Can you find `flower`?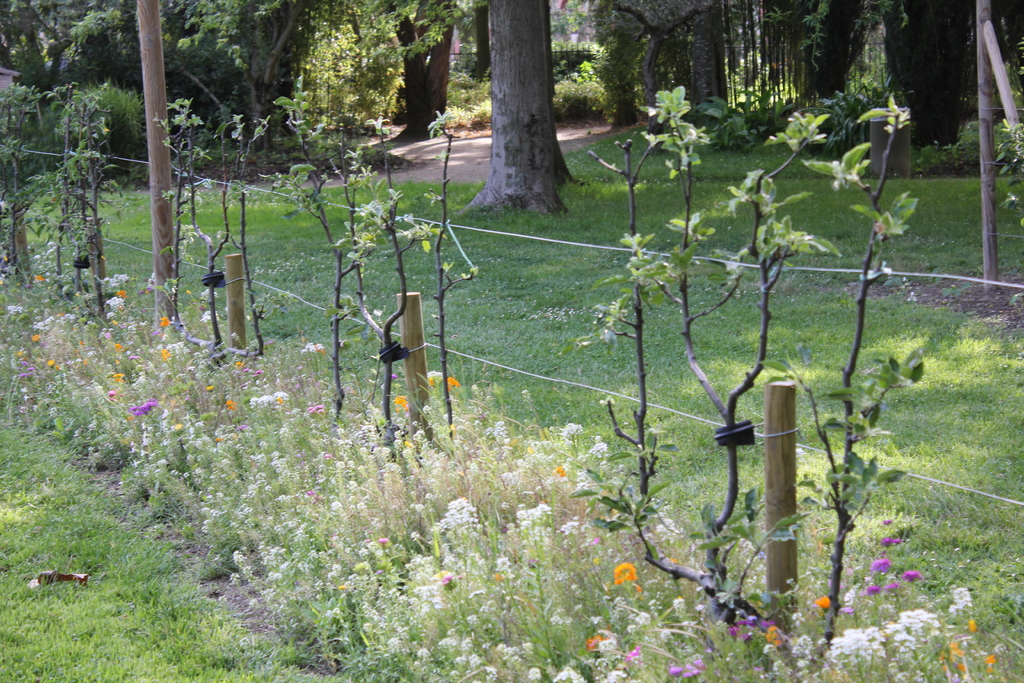
Yes, bounding box: <box>815,595,831,611</box>.
